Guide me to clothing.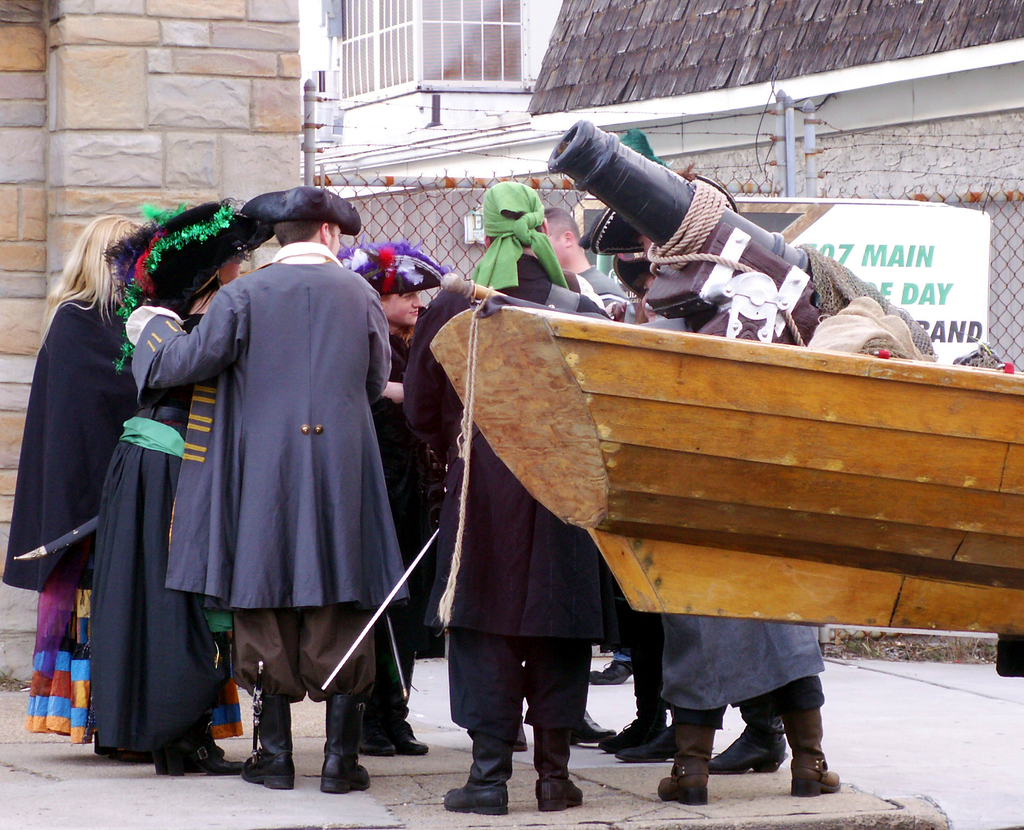
Guidance: 1 302 122 747.
